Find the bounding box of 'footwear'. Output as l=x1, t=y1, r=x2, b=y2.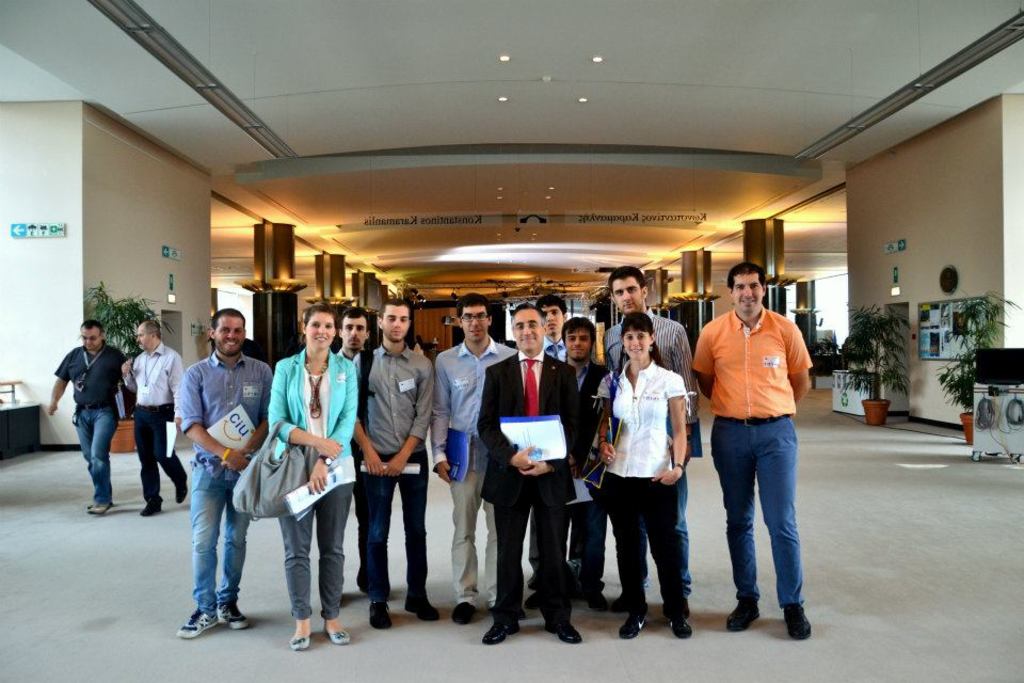
l=139, t=502, r=162, b=518.
